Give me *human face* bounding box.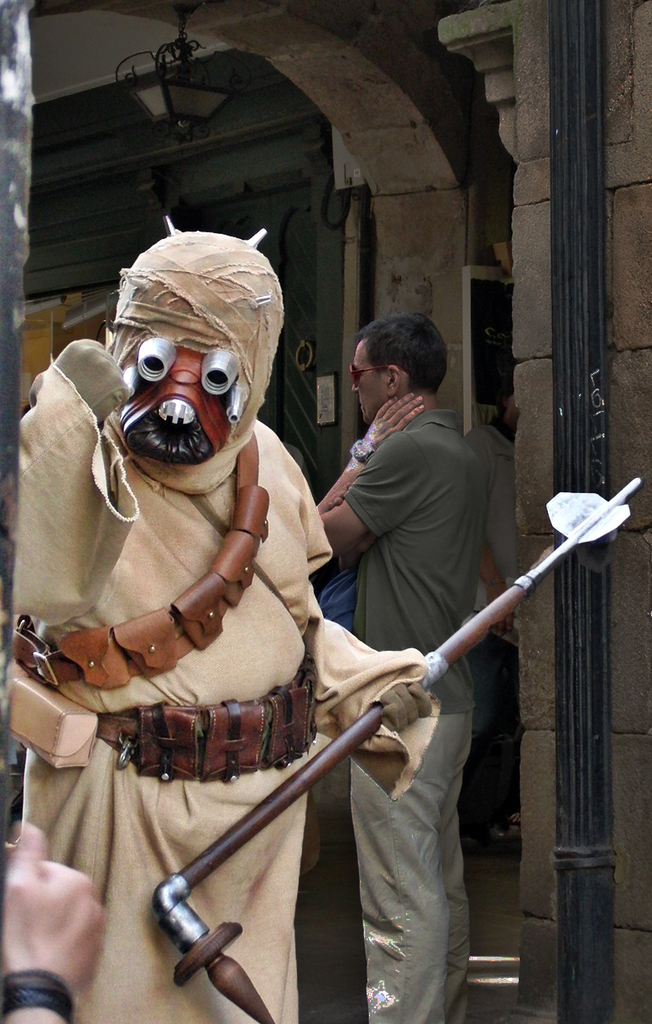
x1=347 y1=334 x2=389 y2=430.
